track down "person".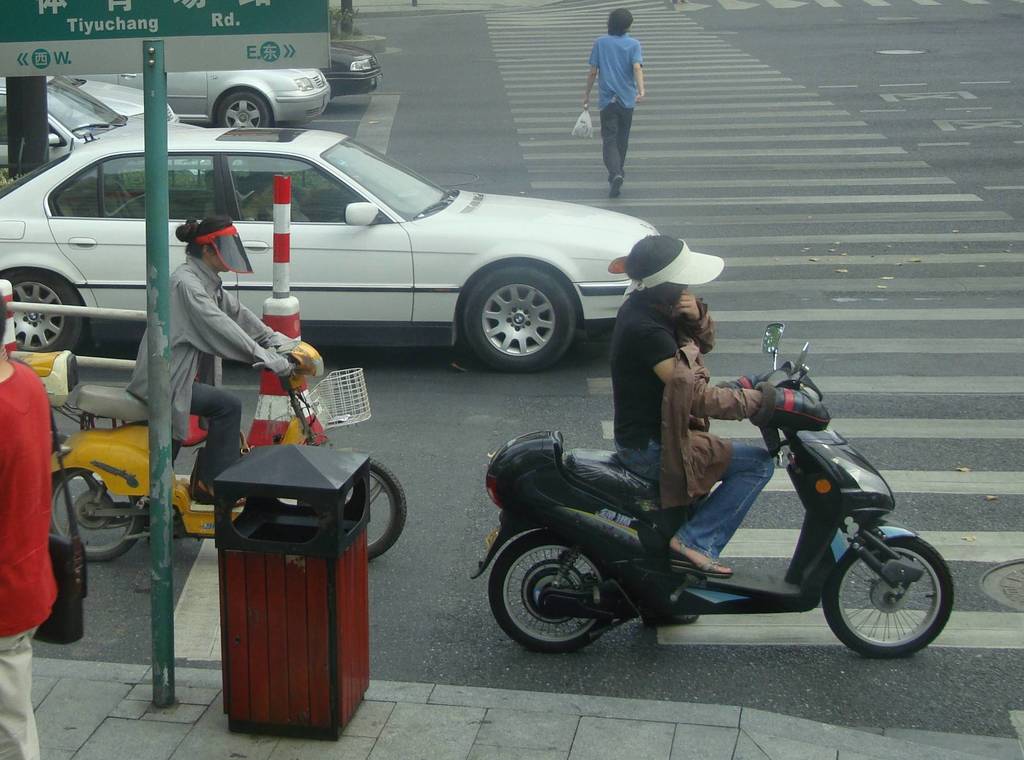
Tracked to x1=577, y1=8, x2=658, y2=188.
